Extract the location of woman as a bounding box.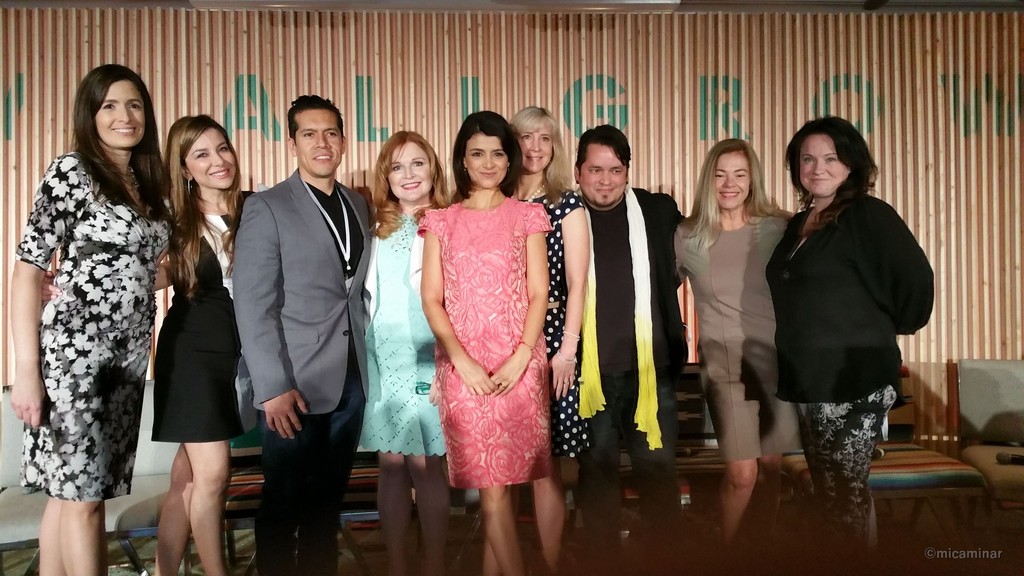
rect(148, 116, 258, 575).
